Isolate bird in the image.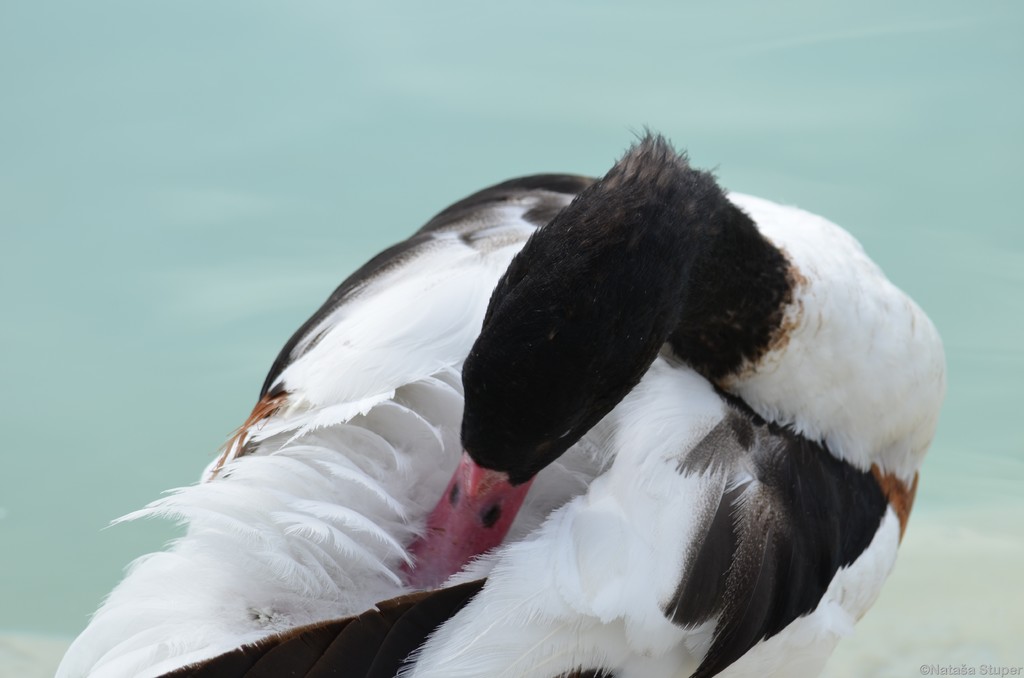
Isolated region: left=45, top=118, right=956, bottom=677.
